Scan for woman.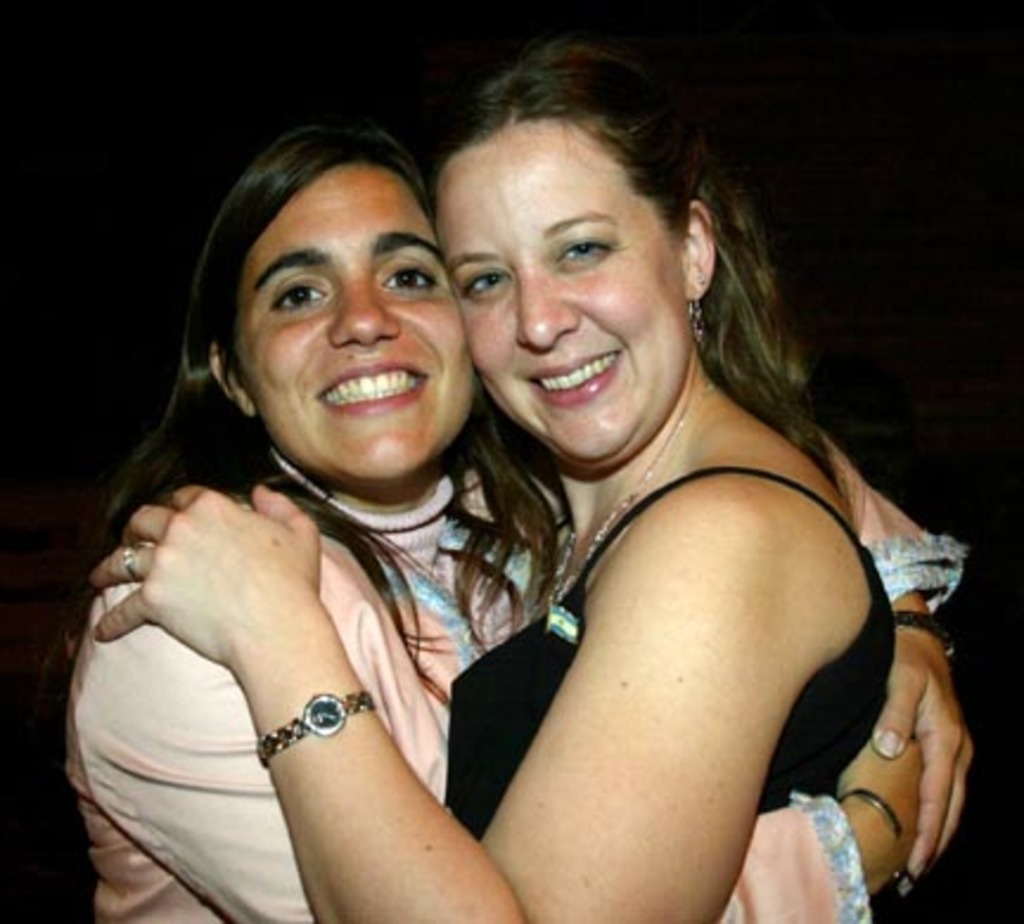
Scan result: [x1=62, y1=118, x2=972, y2=922].
